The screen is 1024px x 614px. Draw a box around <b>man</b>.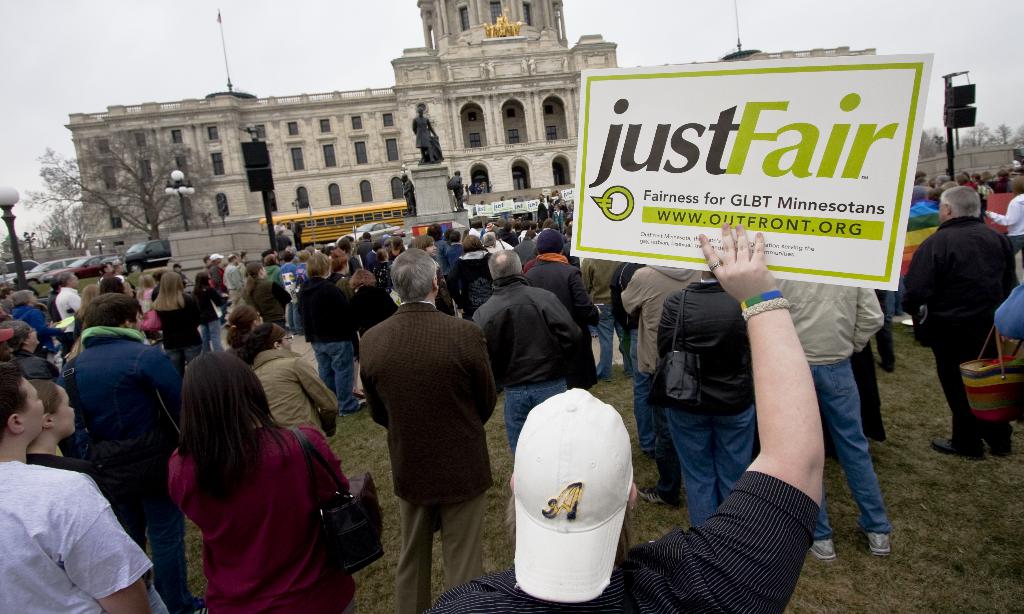
bbox=(521, 229, 595, 406).
